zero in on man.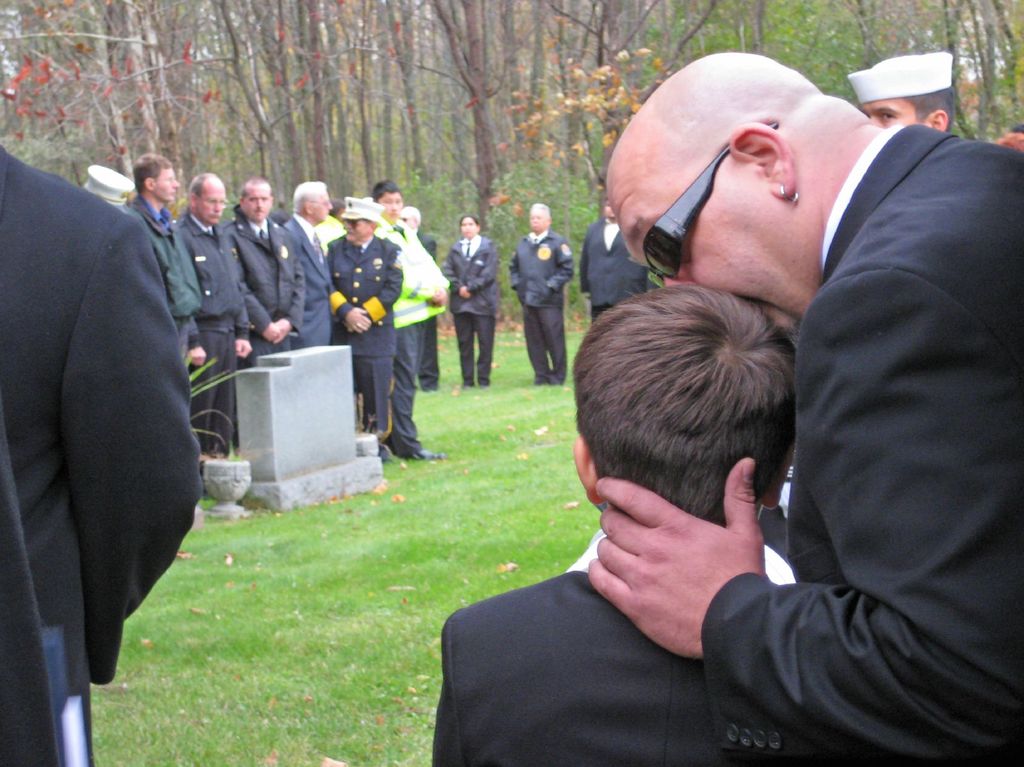
Zeroed in: {"x1": 284, "y1": 177, "x2": 347, "y2": 346}.
